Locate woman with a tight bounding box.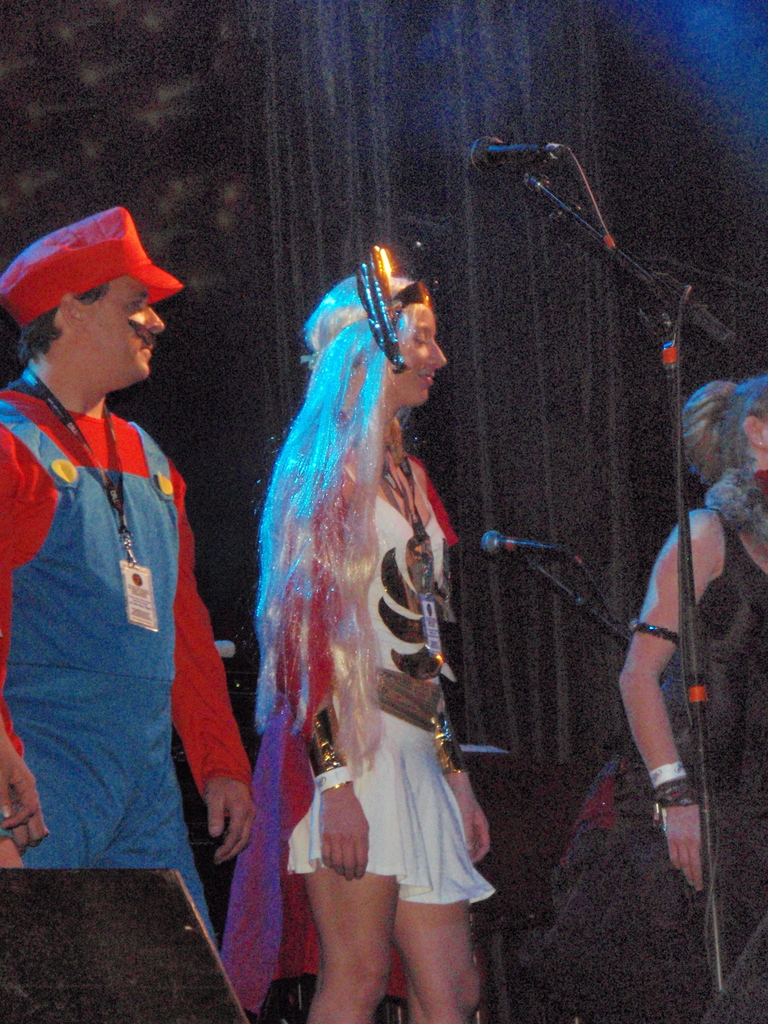
<bbox>506, 370, 767, 1022</bbox>.
